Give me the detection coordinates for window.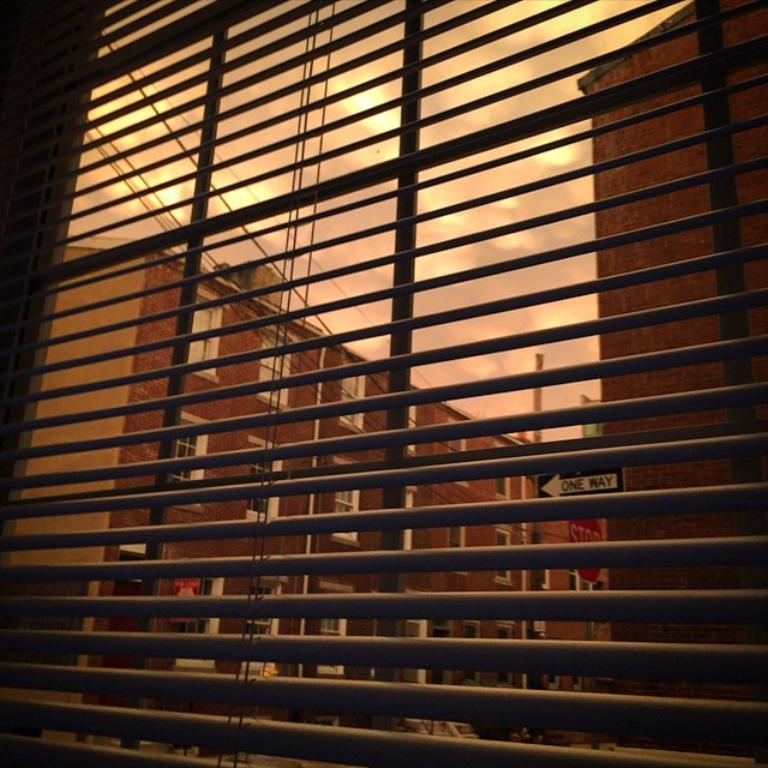
[167, 414, 210, 517].
